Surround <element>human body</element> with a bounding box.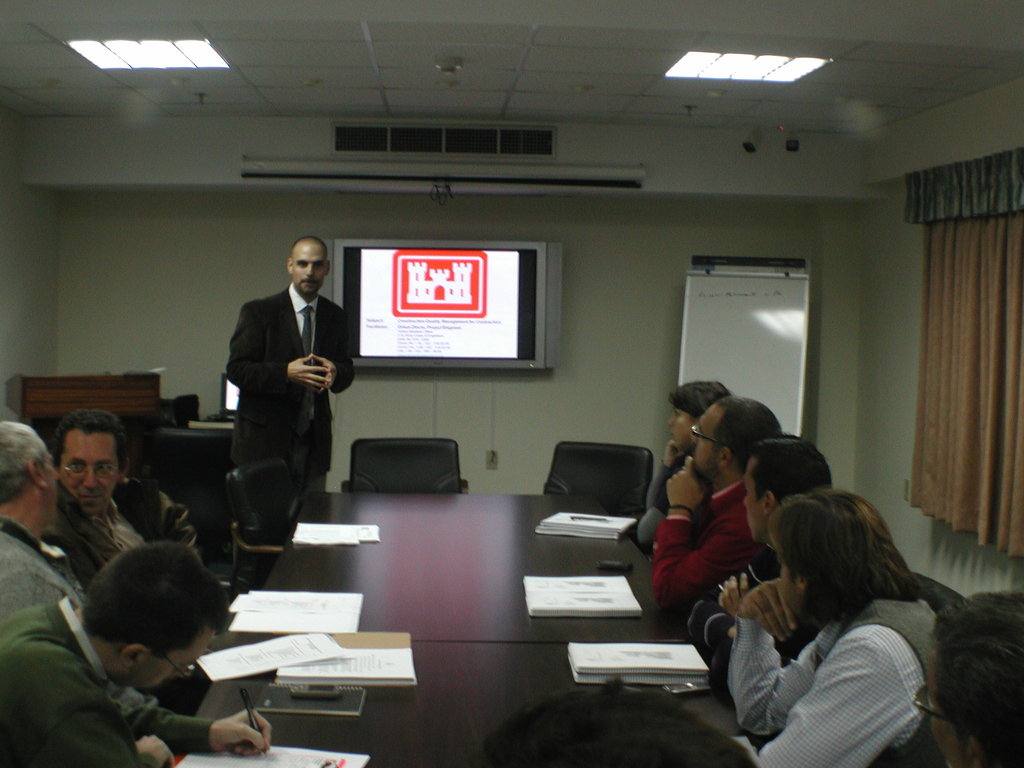
(left=3, top=420, right=91, bottom=613).
